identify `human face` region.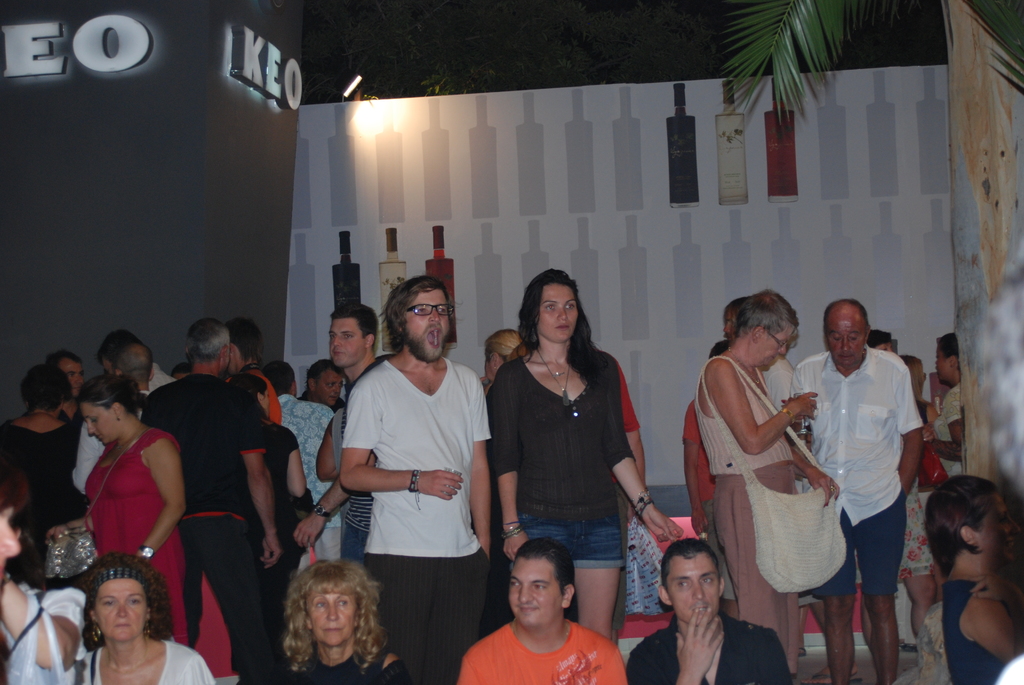
Region: [756,324,789,369].
